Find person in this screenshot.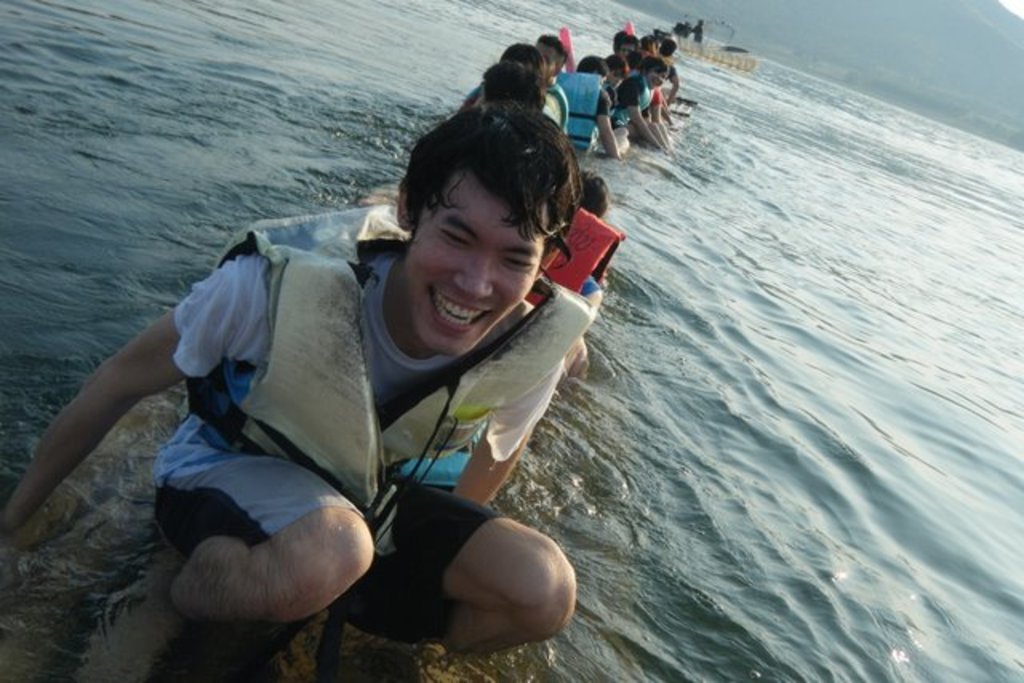
The bounding box for person is box(453, 30, 573, 133).
